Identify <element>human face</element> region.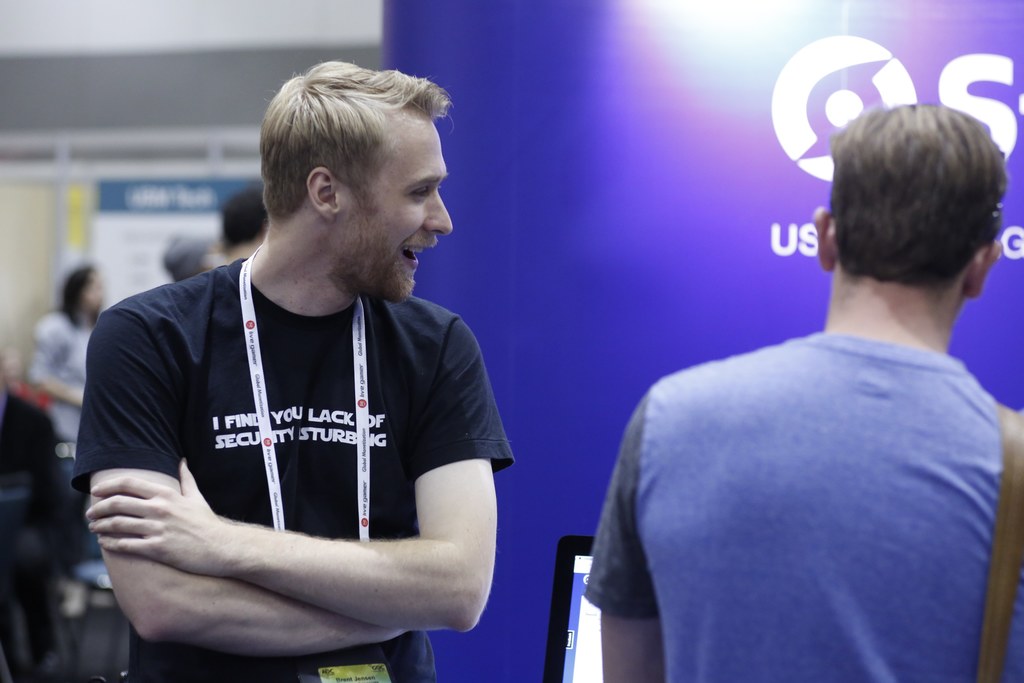
Region: (87, 274, 101, 313).
